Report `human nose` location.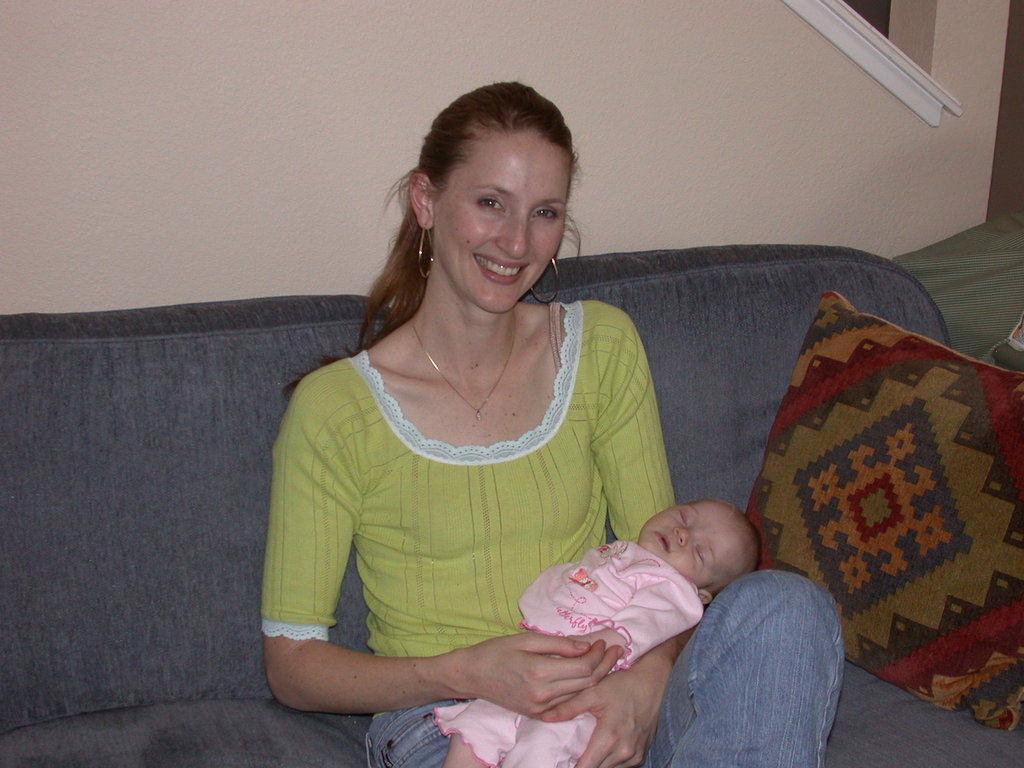
Report: pyautogui.locateOnScreen(498, 214, 530, 261).
